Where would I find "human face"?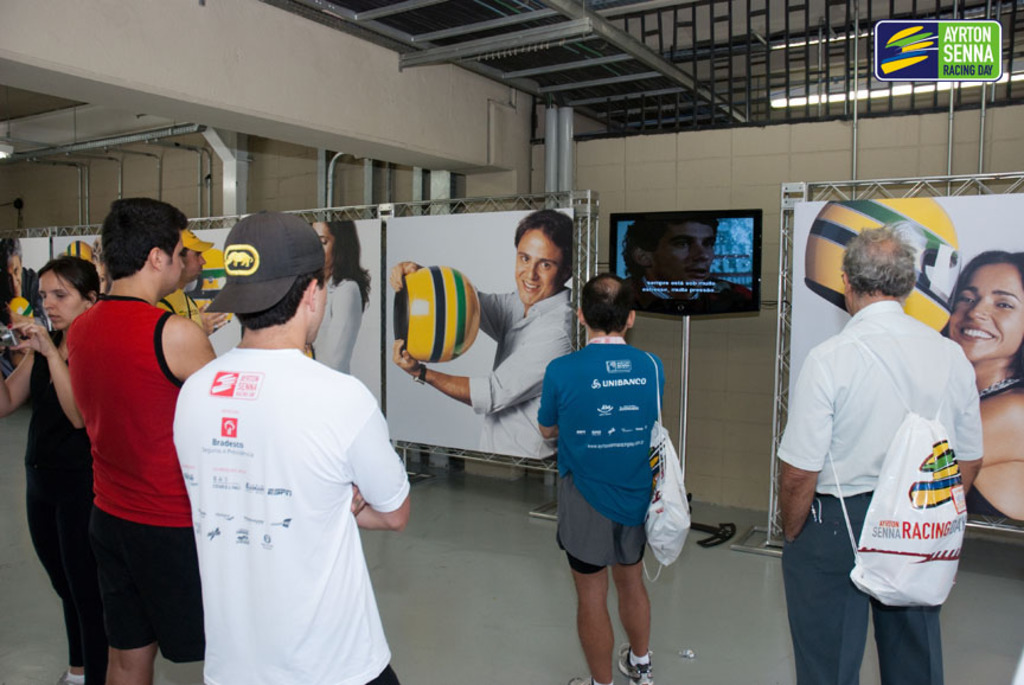
At bbox(312, 223, 337, 271).
